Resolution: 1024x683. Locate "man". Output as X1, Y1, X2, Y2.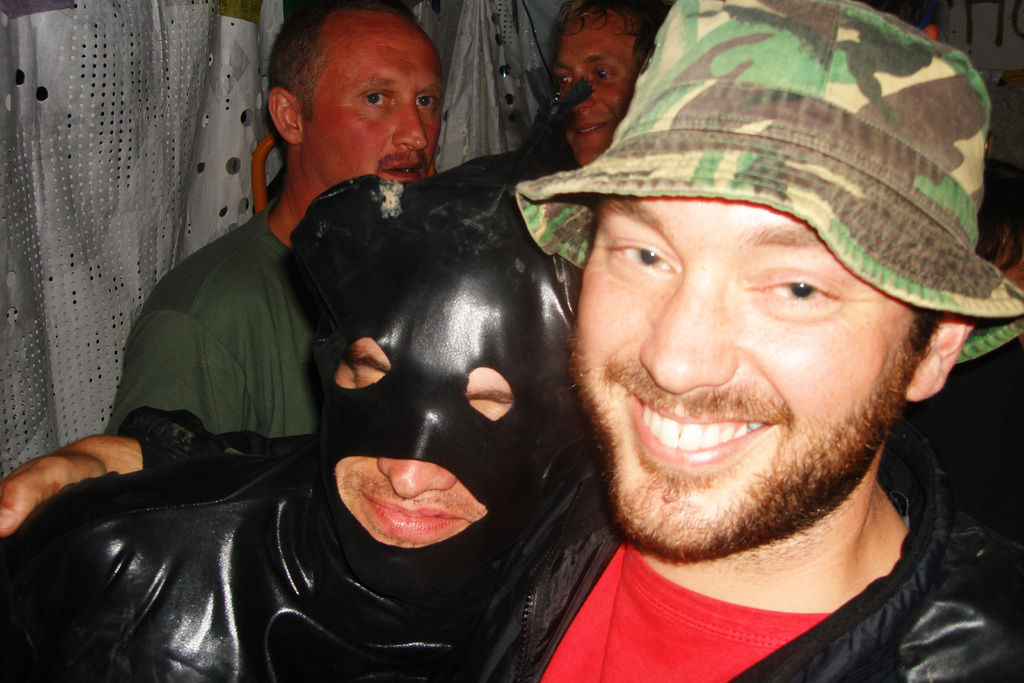
0, 0, 1023, 682.
